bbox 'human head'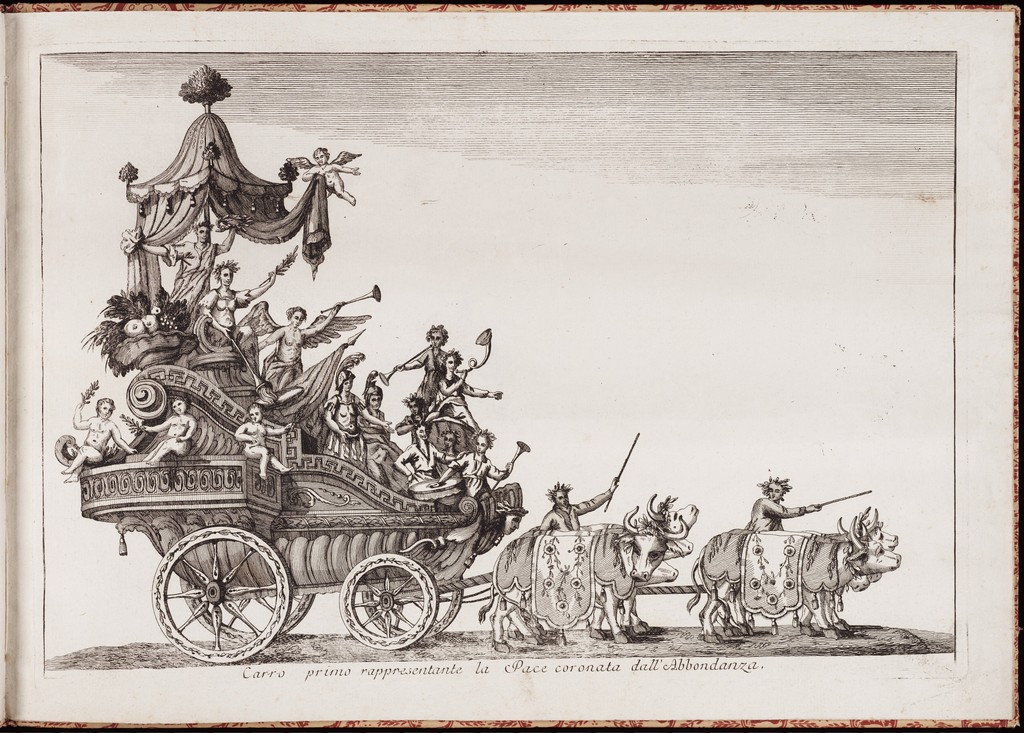
[left=195, top=223, right=211, bottom=246]
